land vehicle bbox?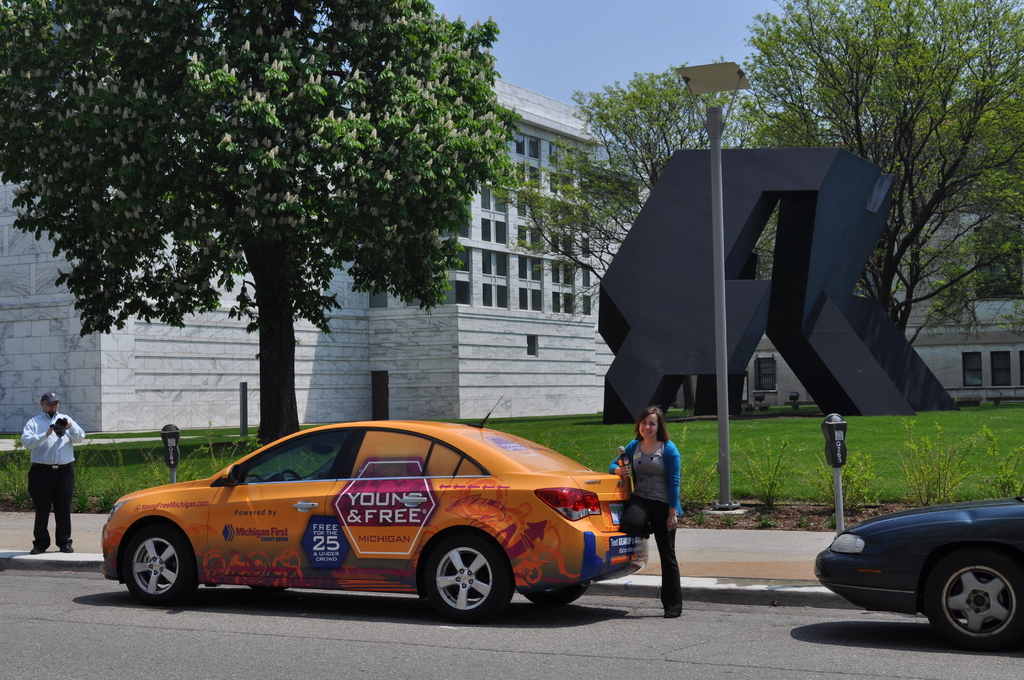
rect(838, 489, 1023, 649)
